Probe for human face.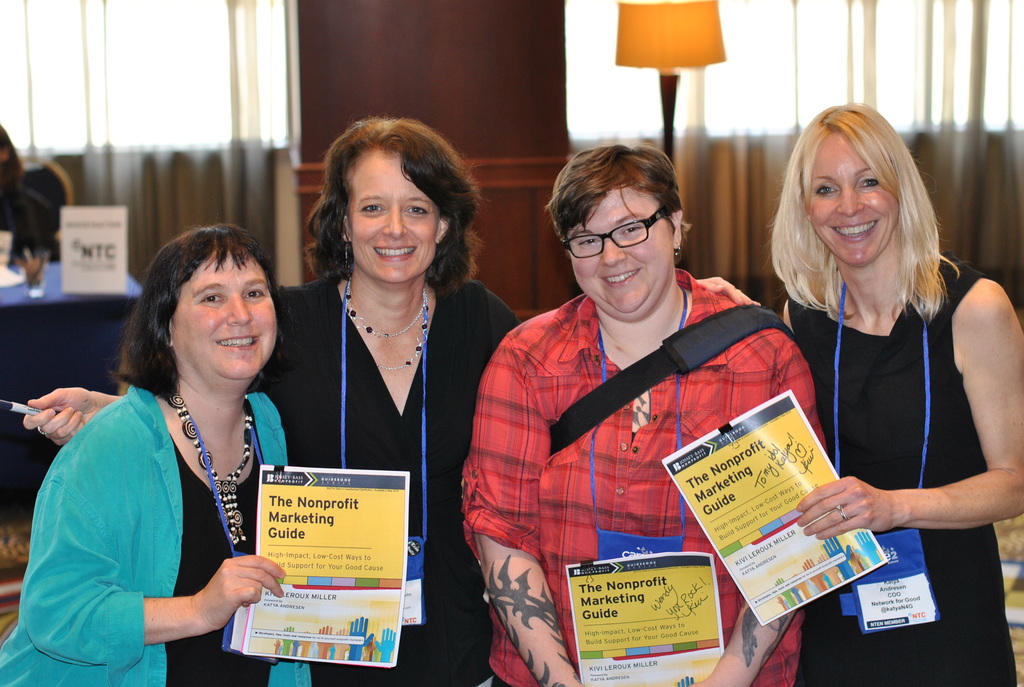
Probe result: 560/181/670/315.
